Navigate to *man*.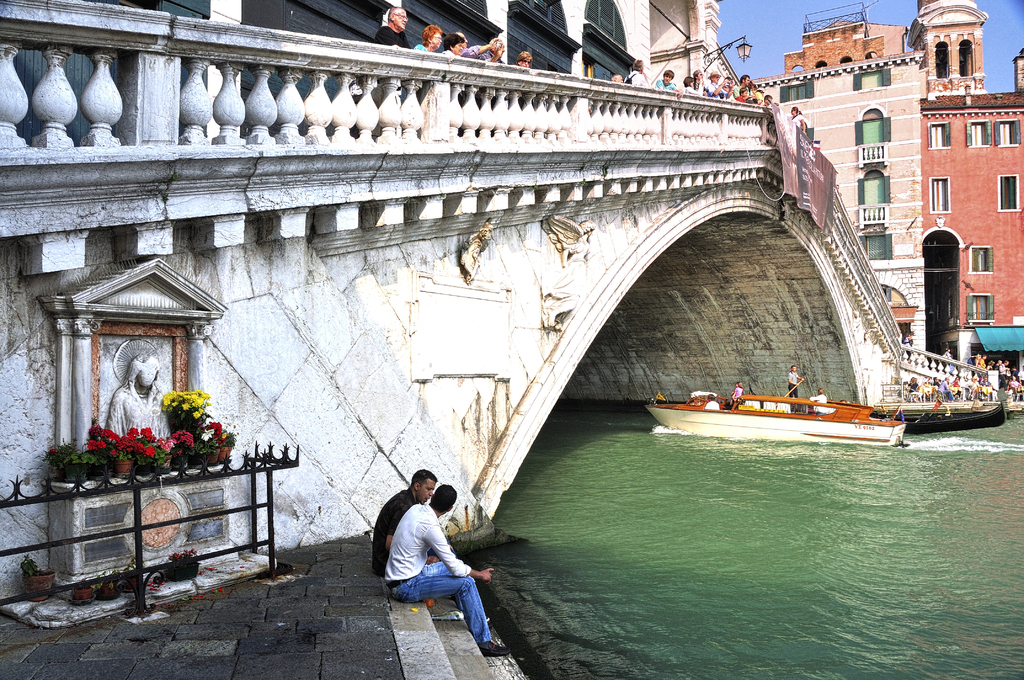
Navigation target: select_region(721, 73, 736, 98).
